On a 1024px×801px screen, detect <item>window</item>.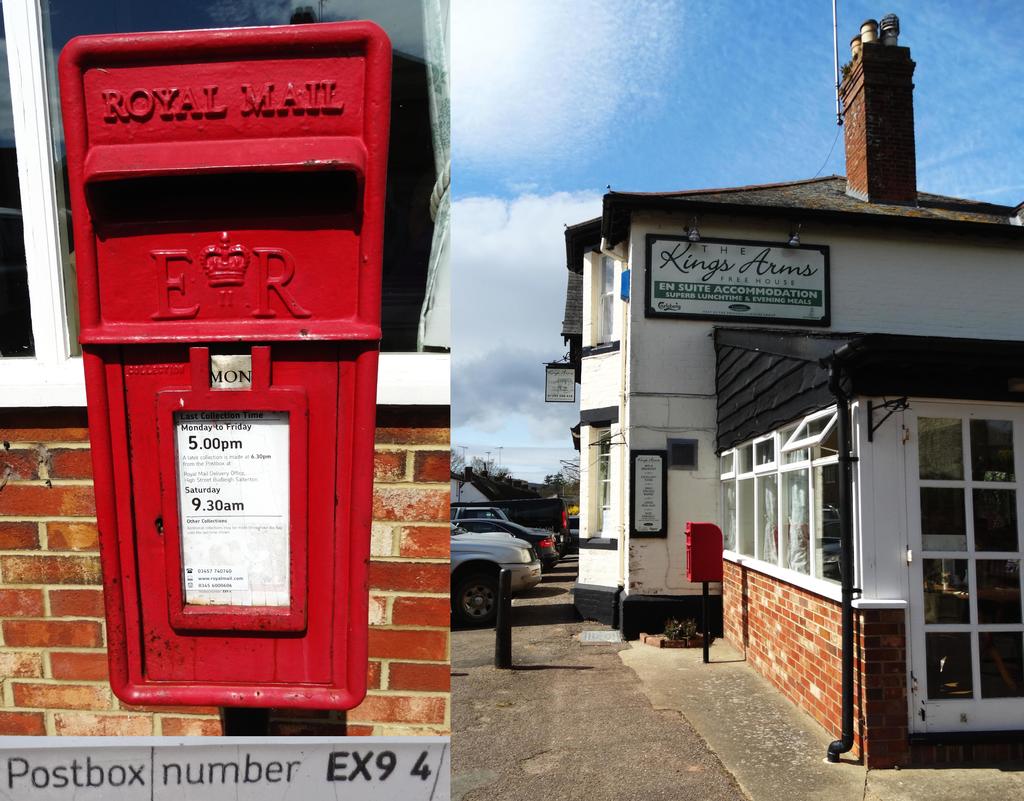
bbox=[717, 405, 852, 611].
